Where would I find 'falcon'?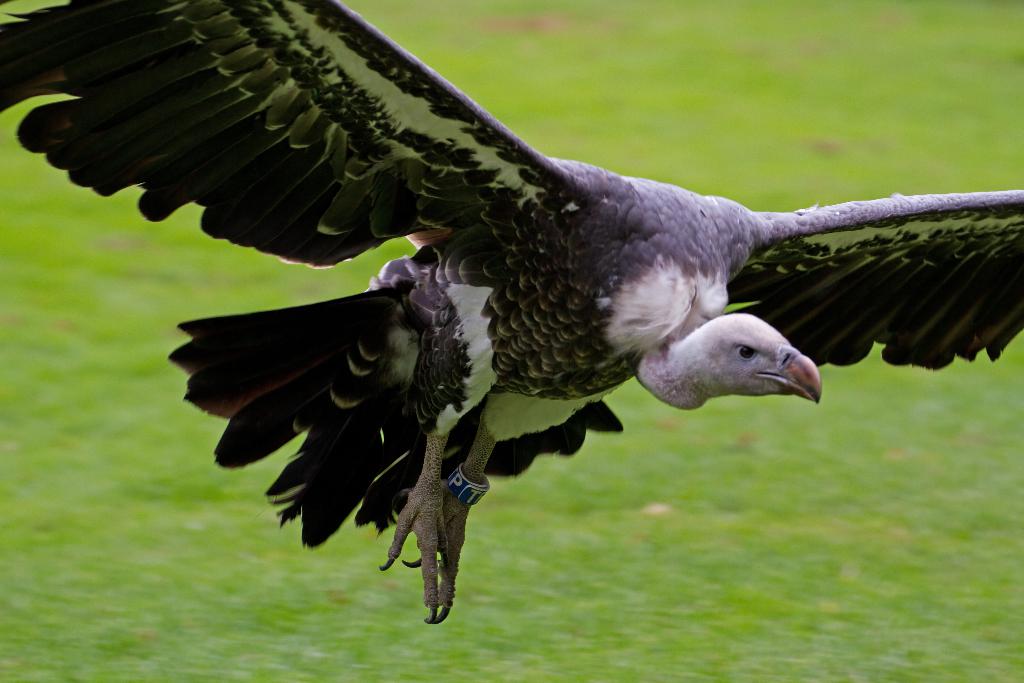
At x1=0, y1=0, x2=1023, y2=622.
